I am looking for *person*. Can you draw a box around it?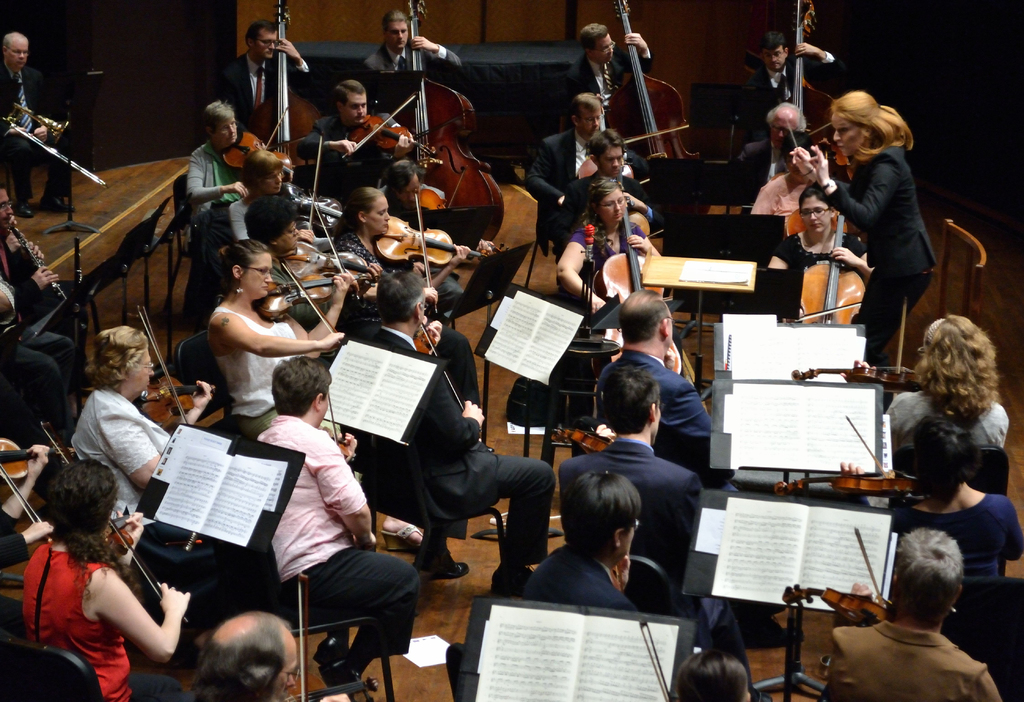
Sure, the bounding box is {"x1": 724, "y1": 105, "x2": 814, "y2": 182}.
